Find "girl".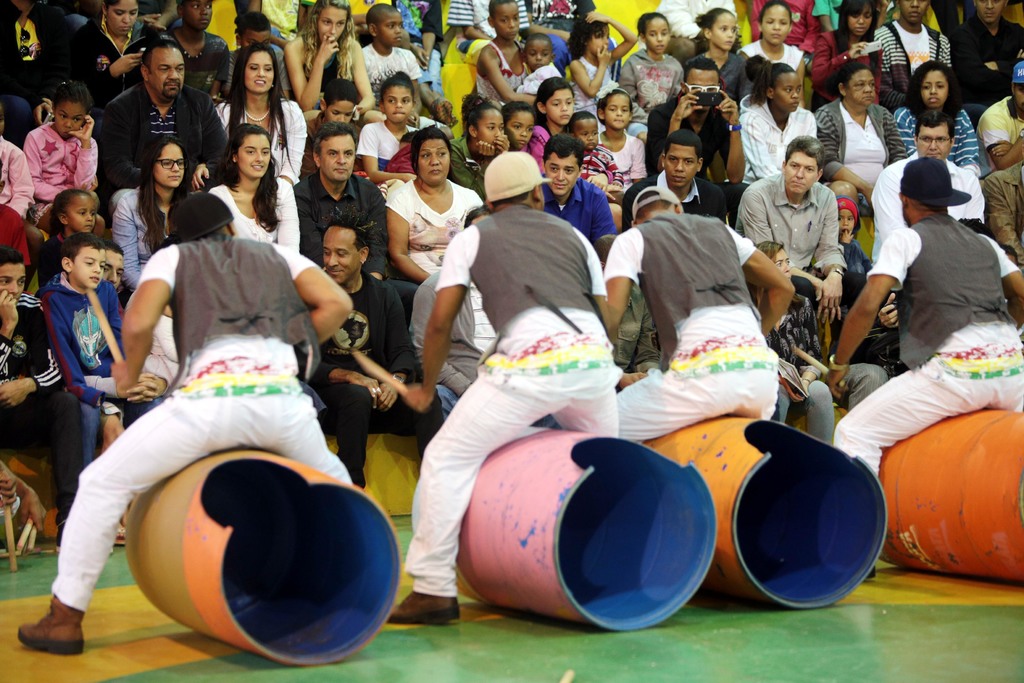
bbox(694, 11, 747, 103).
